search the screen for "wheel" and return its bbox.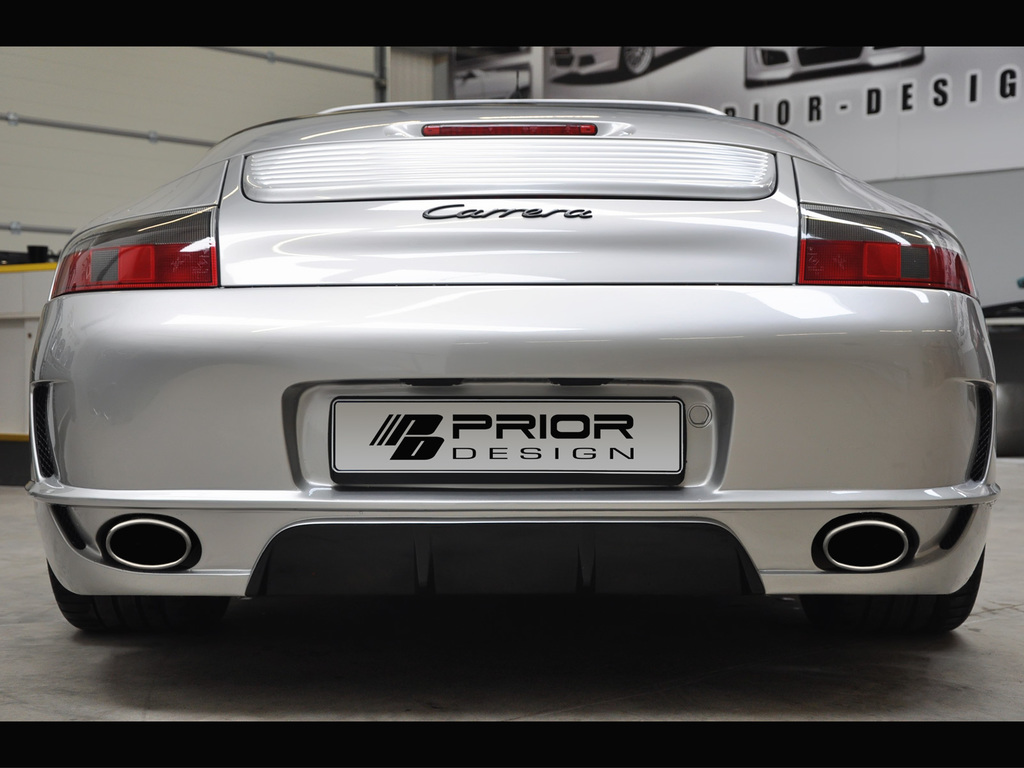
Found: {"left": 45, "top": 556, "right": 172, "bottom": 637}.
